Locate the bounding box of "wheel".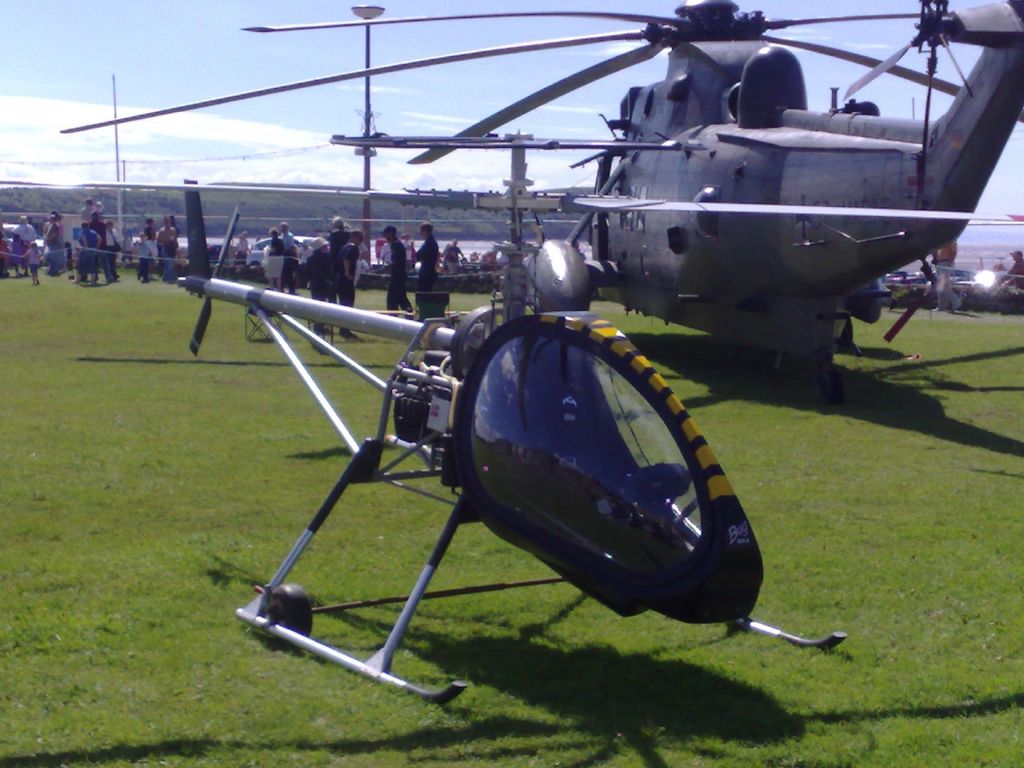
Bounding box: (270, 582, 314, 638).
